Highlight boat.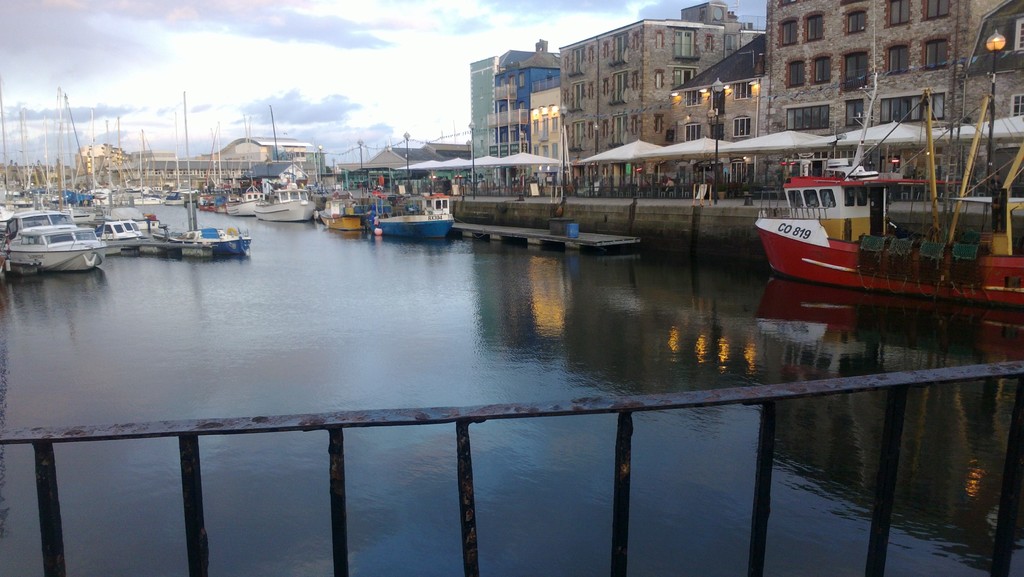
Highlighted region: box(744, 96, 1018, 306).
